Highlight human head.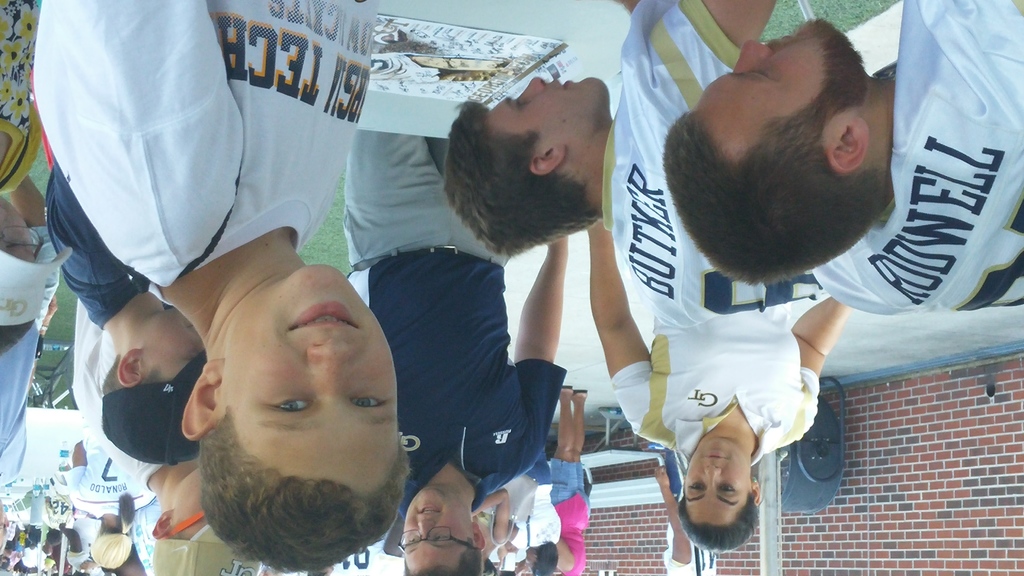
Highlighted region: 399:486:484:575.
